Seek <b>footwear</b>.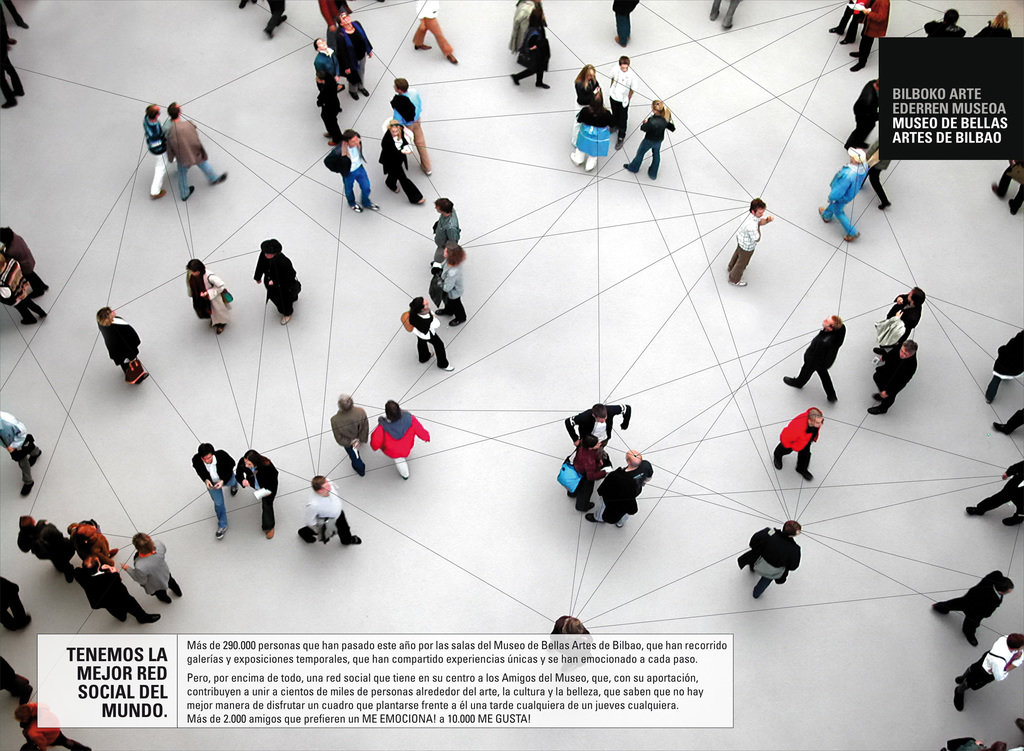
(left=365, top=200, right=381, bottom=211).
